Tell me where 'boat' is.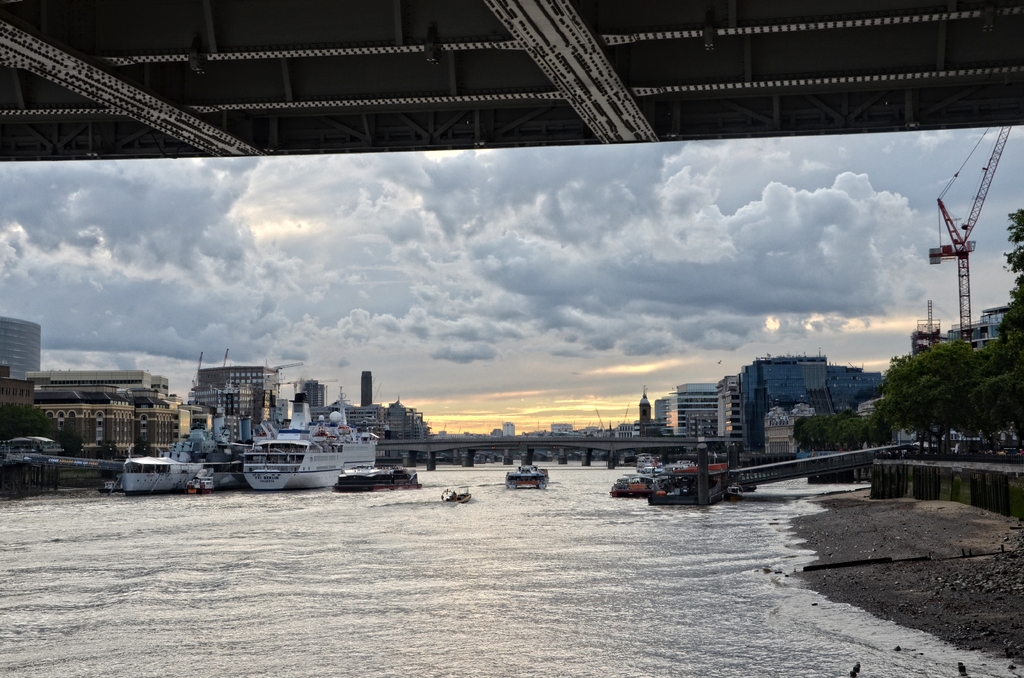
'boat' is at left=440, top=482, right=483, bottom=506.
